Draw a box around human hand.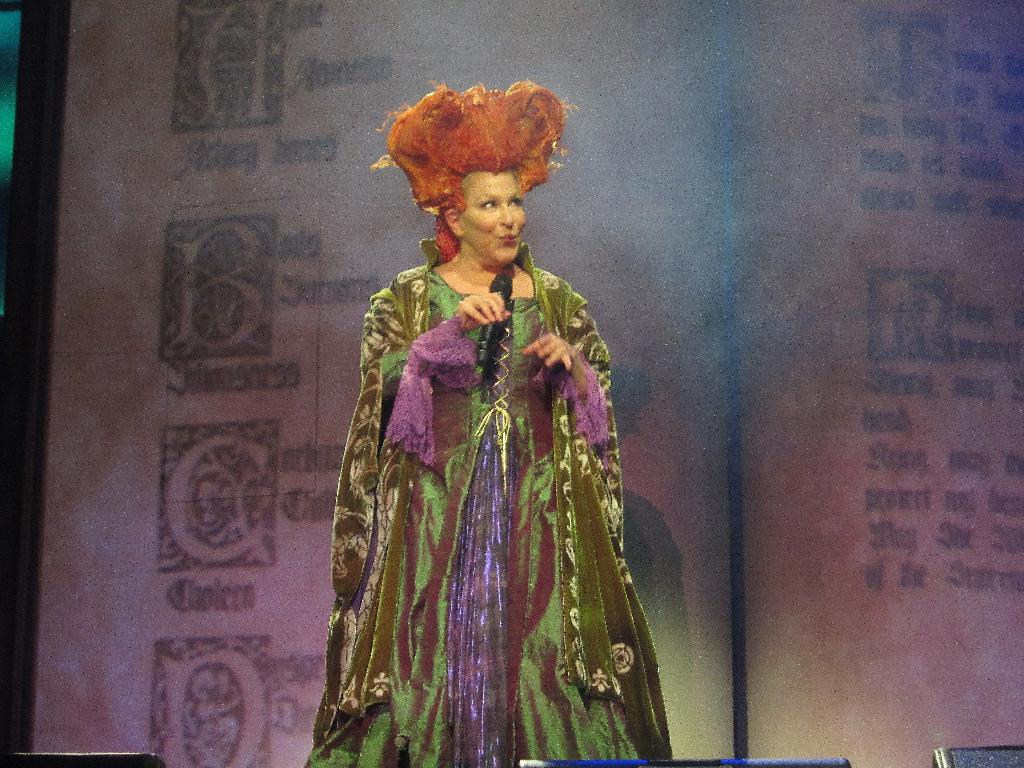
[518, 328, 579, 373].
